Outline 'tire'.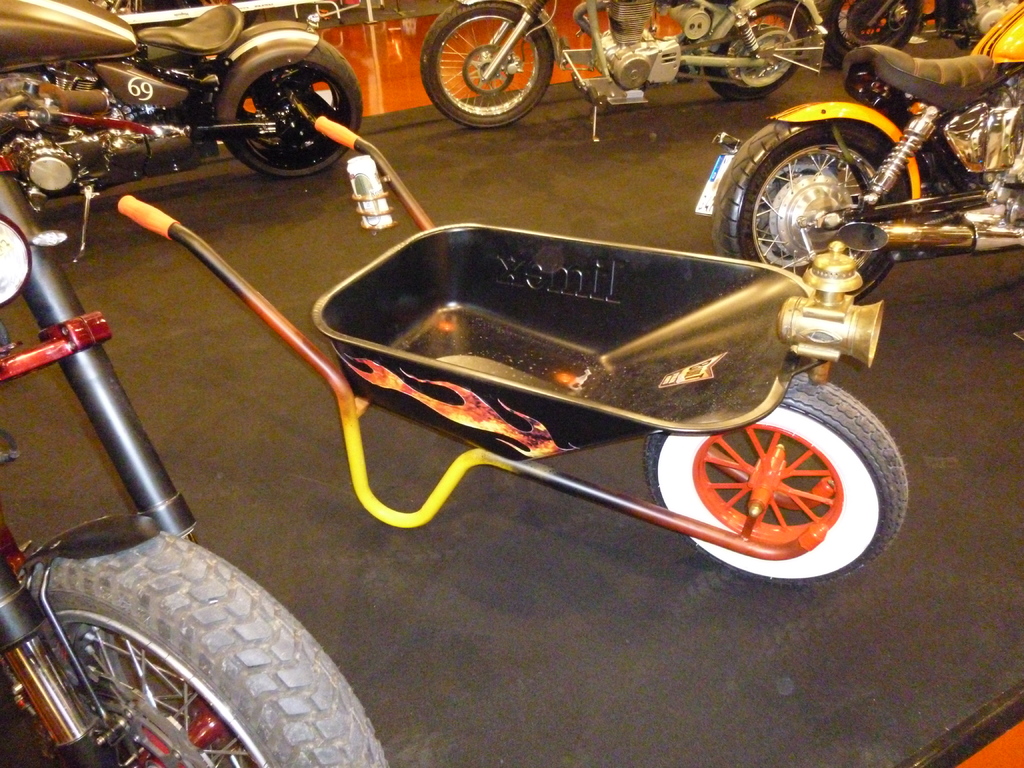
Outline: 652, 369, 901, 585.
